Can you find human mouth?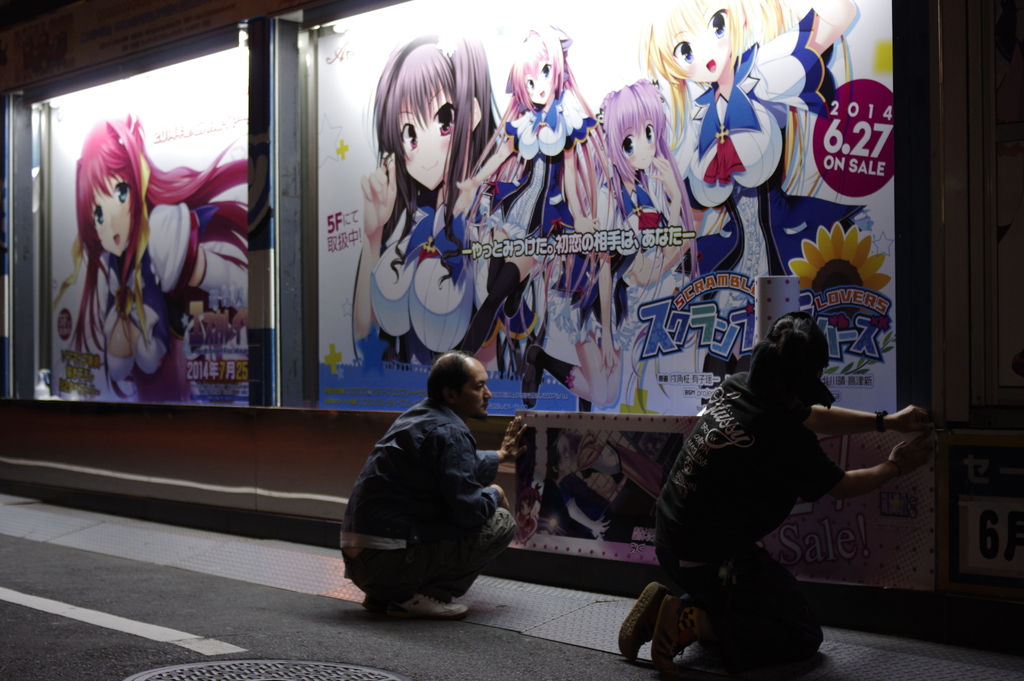
Yes, bounding box: bbox=(115, 235, 119, 245).
